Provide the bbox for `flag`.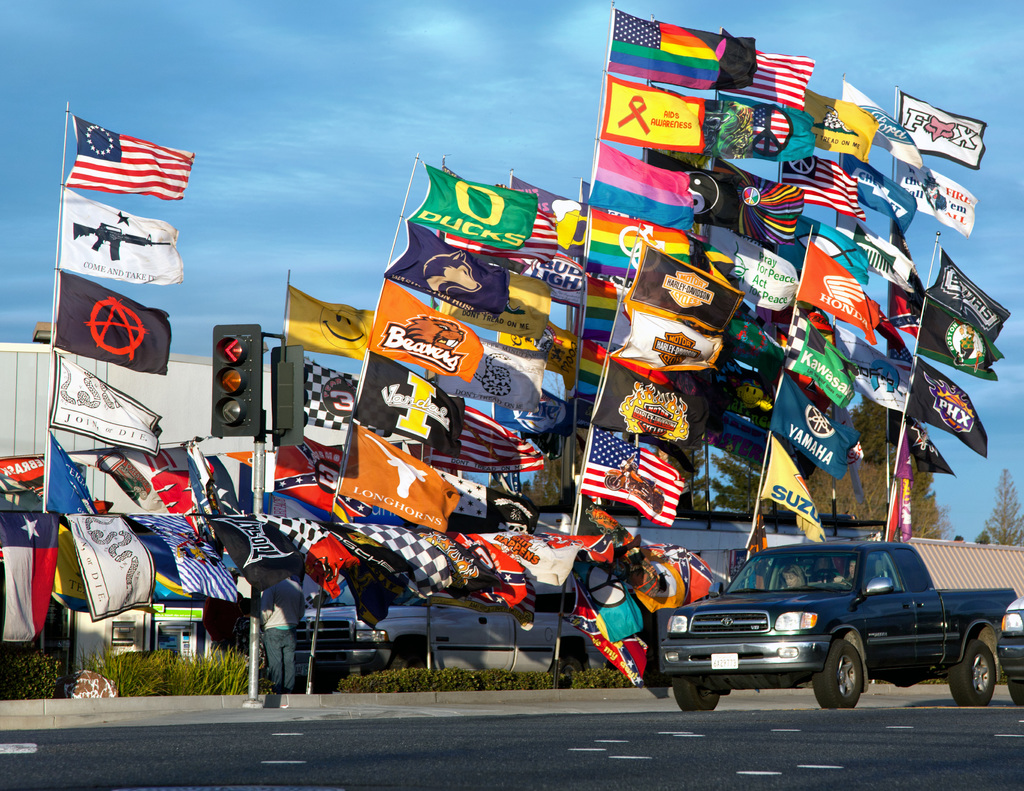
{"left": 920, "top": 250, "right": 1013, "bottom": 349}.
